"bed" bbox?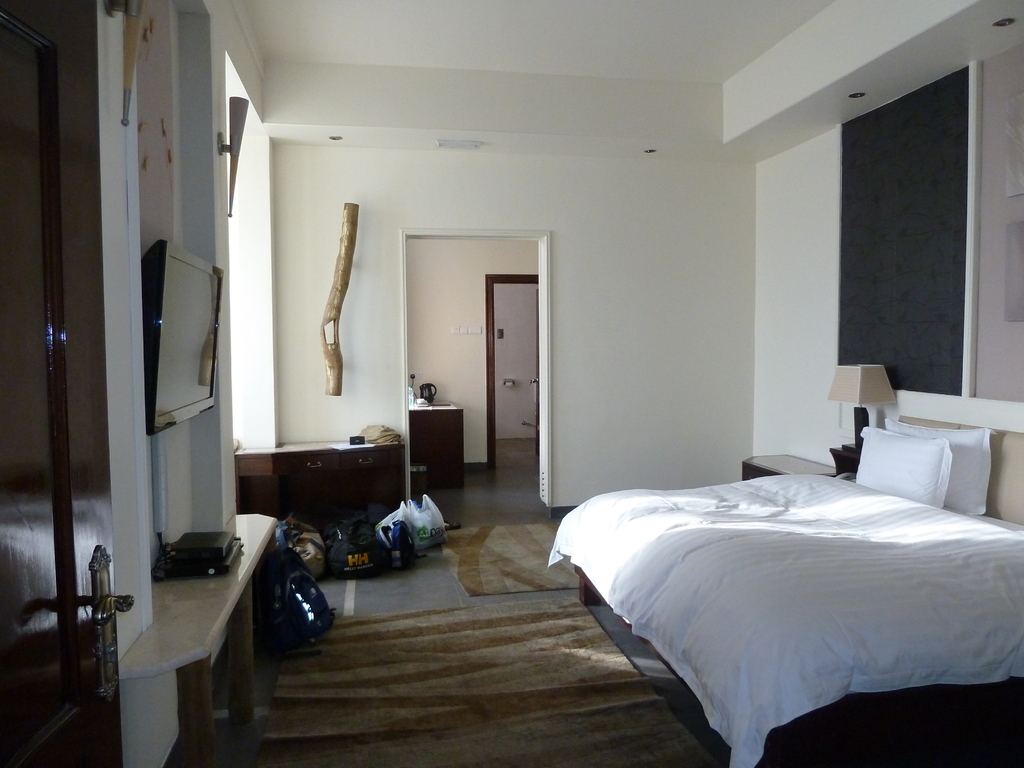
BBox(568, 374, 1023, 767)
